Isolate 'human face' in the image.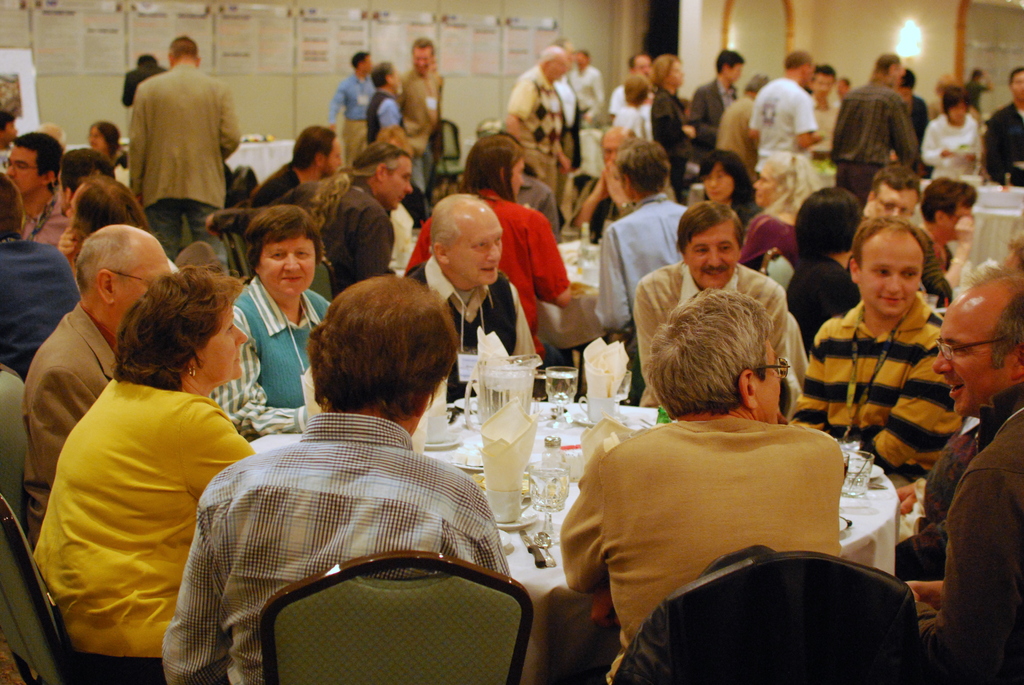
Isolated region: box(118, 252, 172, 316).
